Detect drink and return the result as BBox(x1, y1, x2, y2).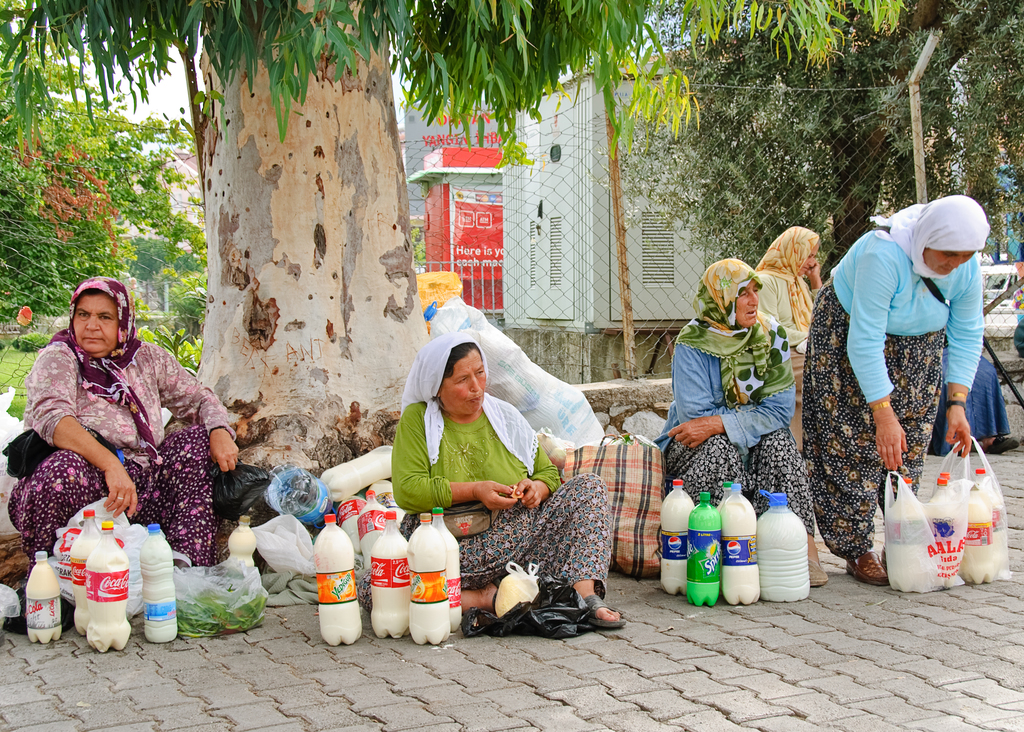
BBox(301, 516, 356, 637).
